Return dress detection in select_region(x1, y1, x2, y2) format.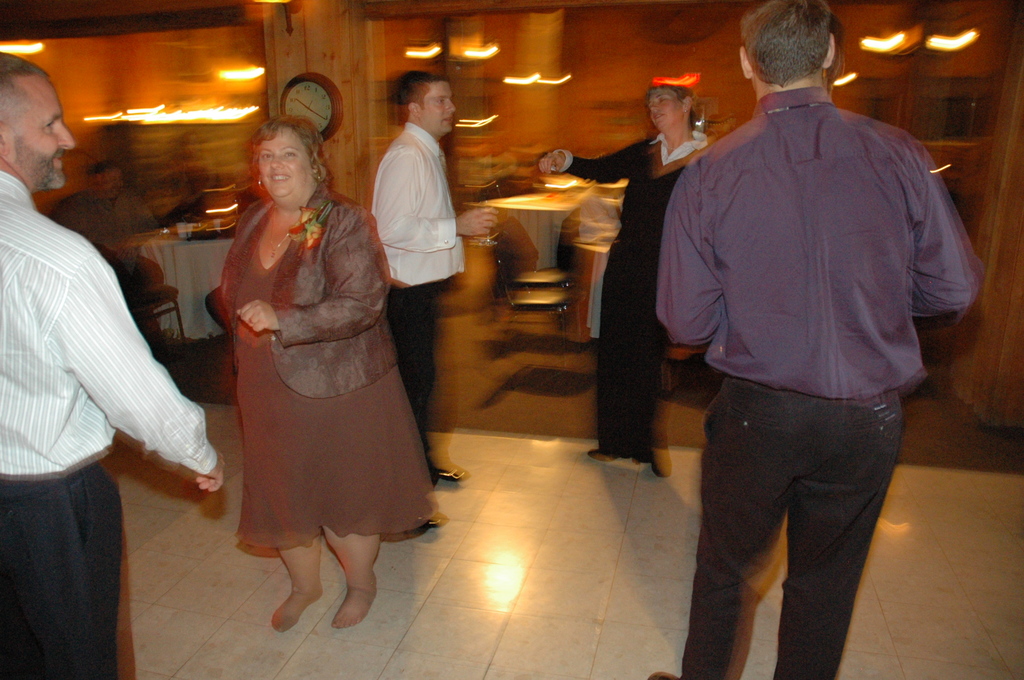
select_region(212, 182, 422, 518).
